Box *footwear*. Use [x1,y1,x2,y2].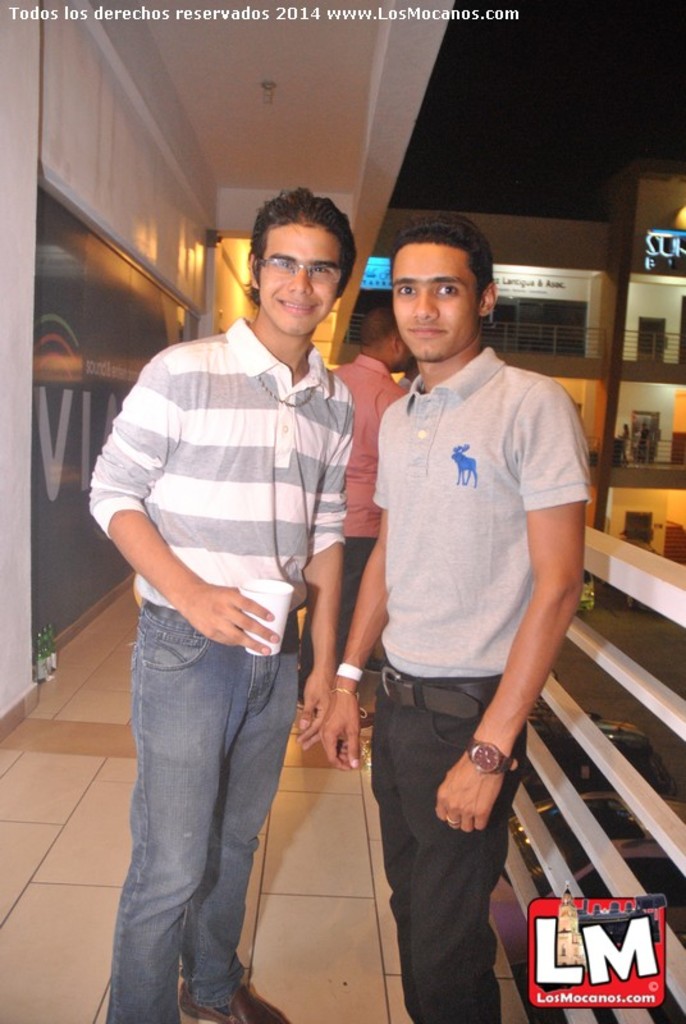
[173,975,294,1023].
